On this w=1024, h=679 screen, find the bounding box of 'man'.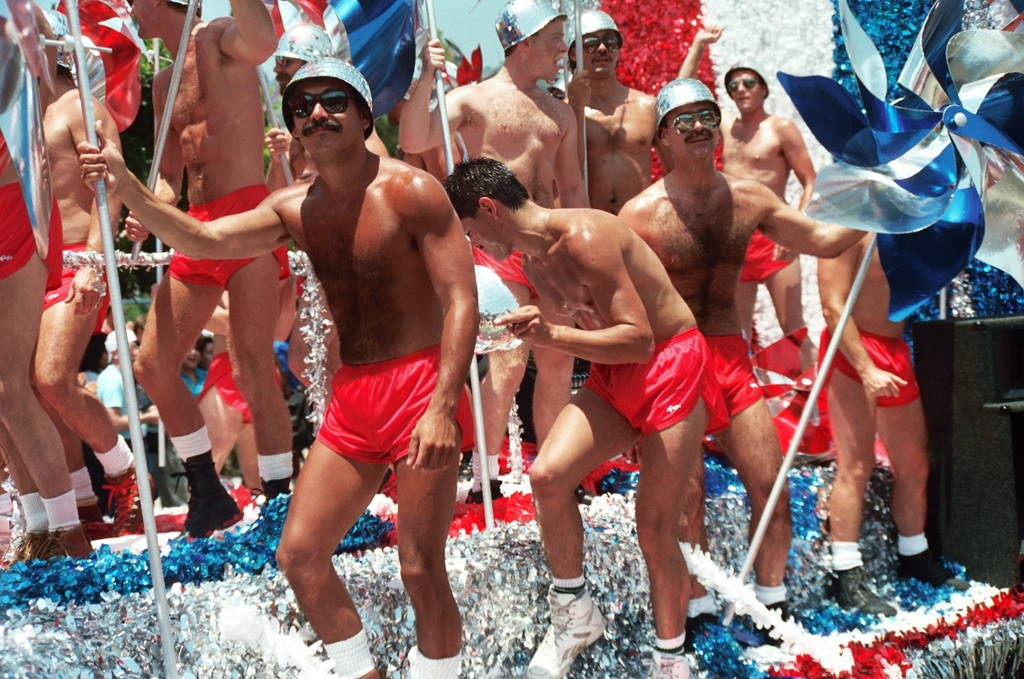
Bounding box: [448, 158, 724, 677].
